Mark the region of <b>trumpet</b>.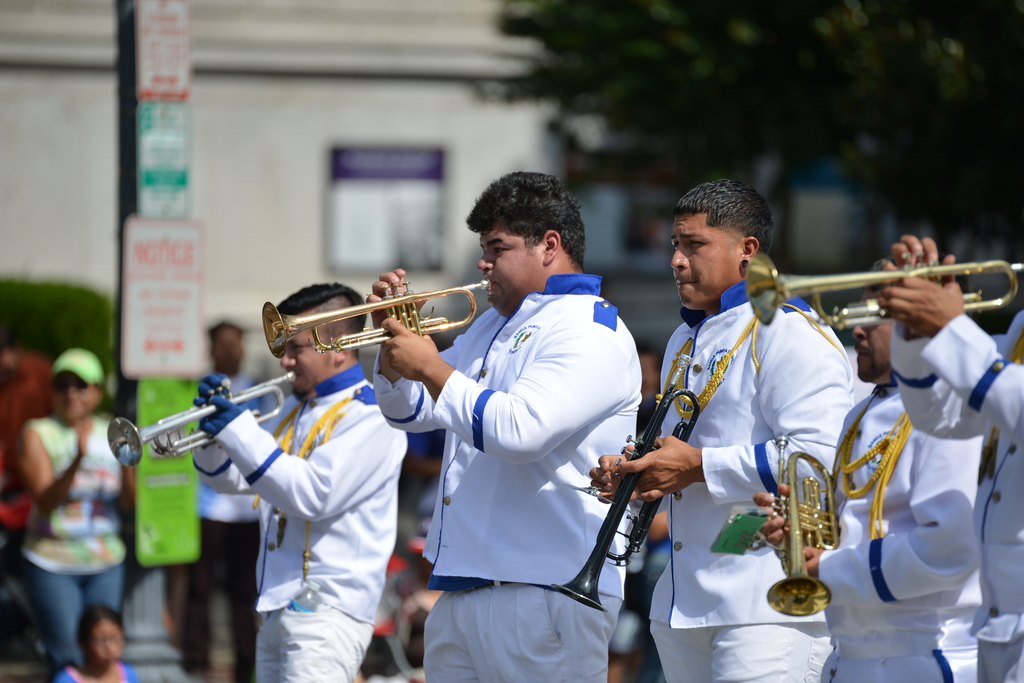
Region: [x1=105, y1=367, x2=298, y2=460].
